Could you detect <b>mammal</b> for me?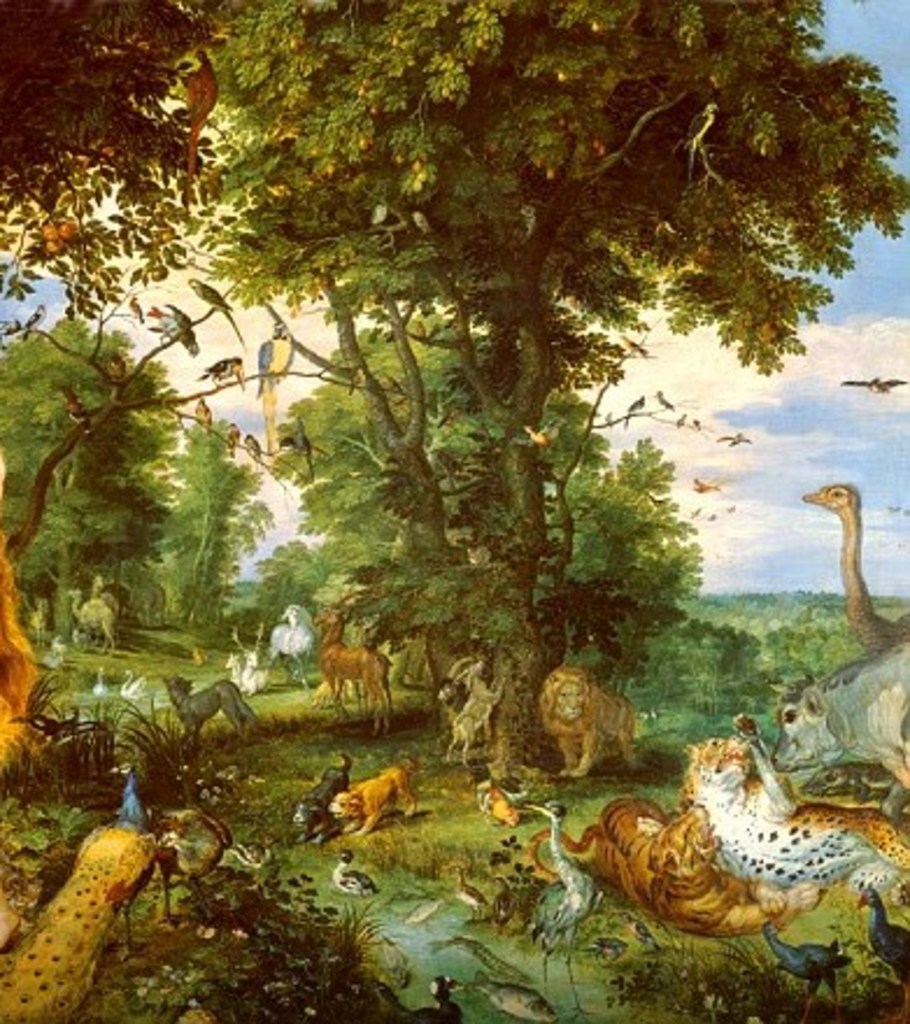
Detection result: <region>237, 649, 270, 691</region>.
